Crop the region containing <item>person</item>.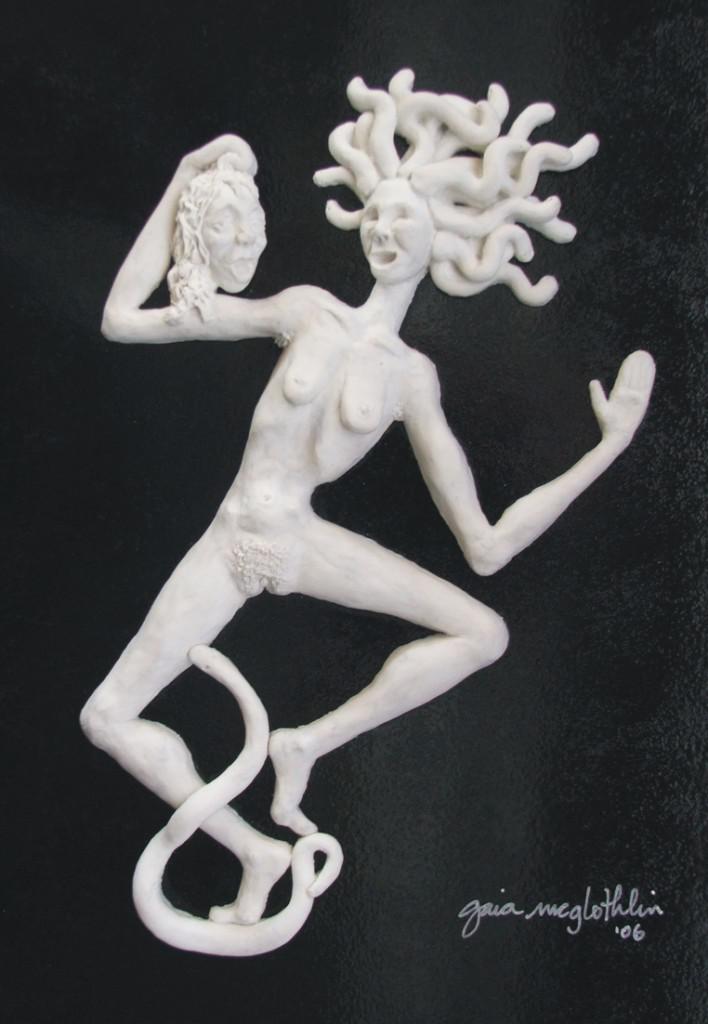
Crop region: {"left": 81, "top": 107, "right": 626, "bottom": 947}.
